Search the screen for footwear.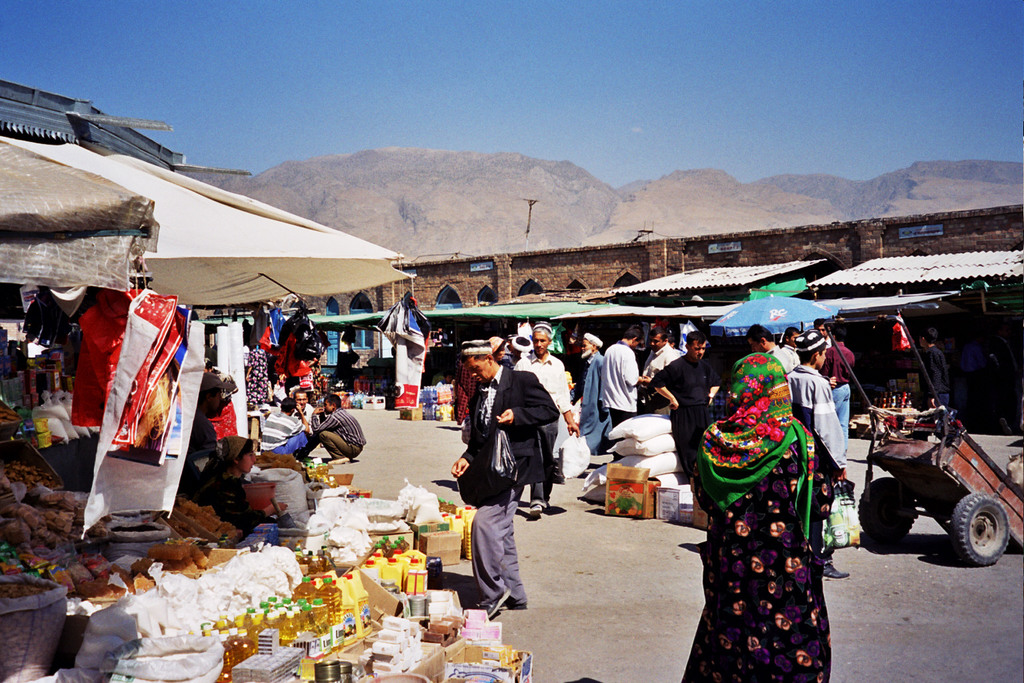
Found at (x1=324, y1=454, x2=351, y2=465).
